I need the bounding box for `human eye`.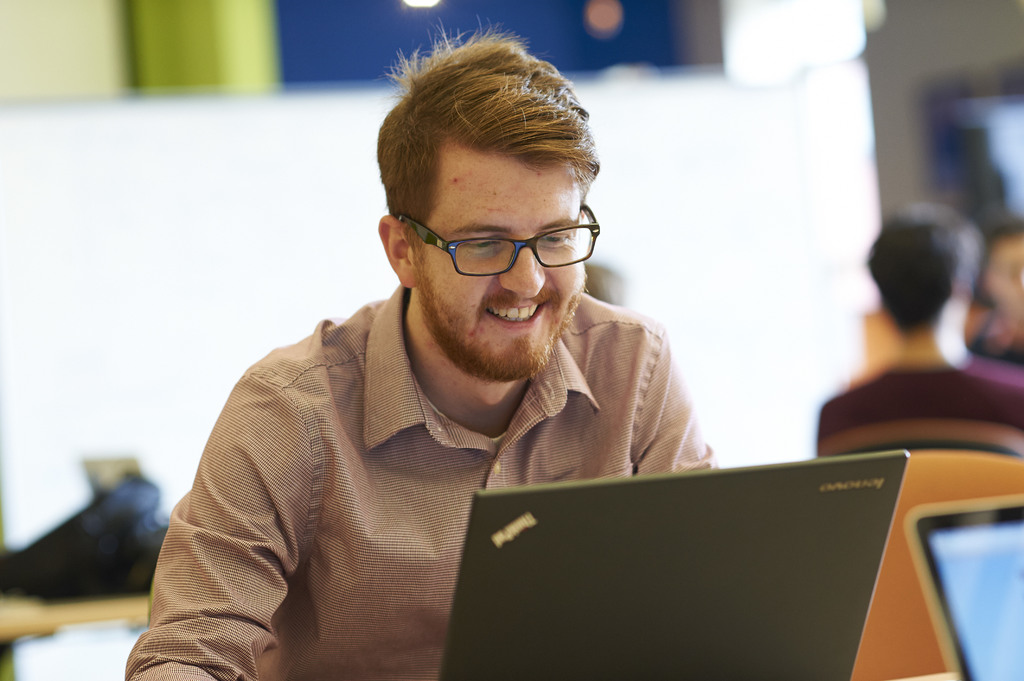
Here it is: (left=538, top=230, right=573, bottom=250).
